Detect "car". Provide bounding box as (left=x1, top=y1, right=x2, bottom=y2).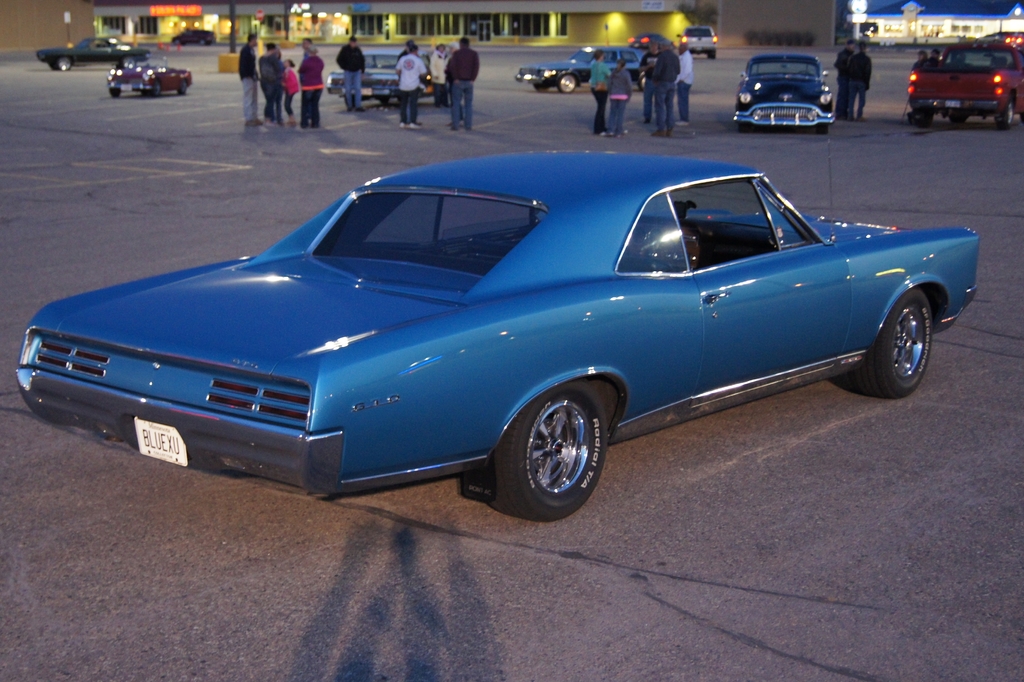
(left=516, top=38, right=639, bottom=97).
